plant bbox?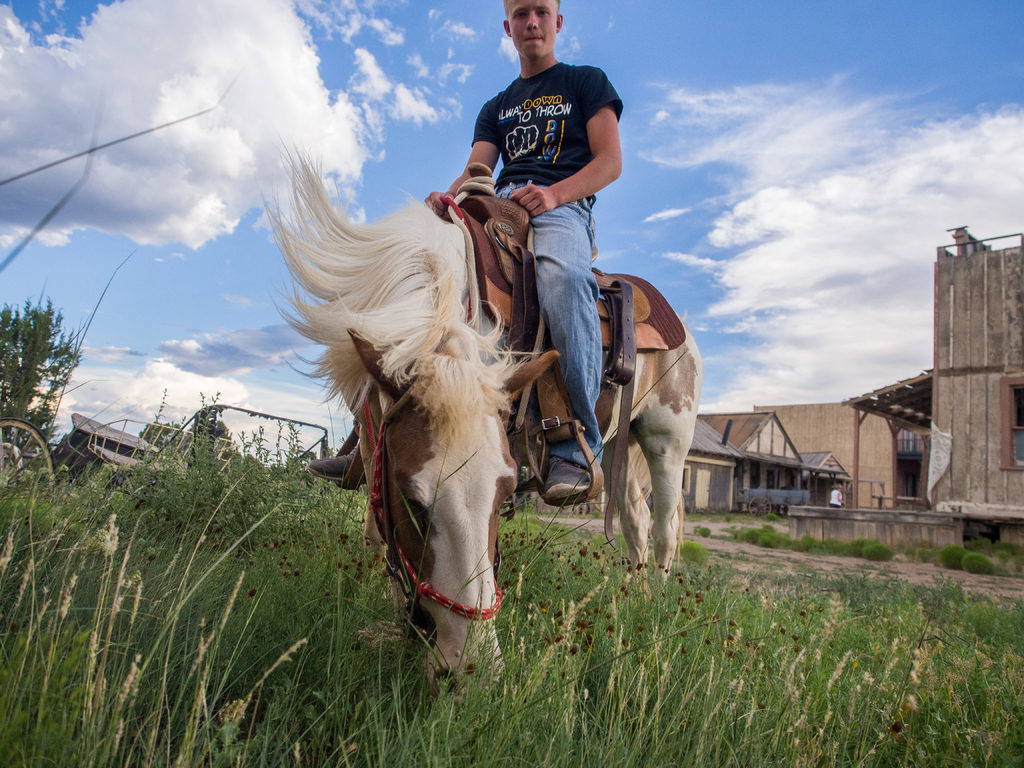
(left=842, top=534, right=863, bottom=557)
